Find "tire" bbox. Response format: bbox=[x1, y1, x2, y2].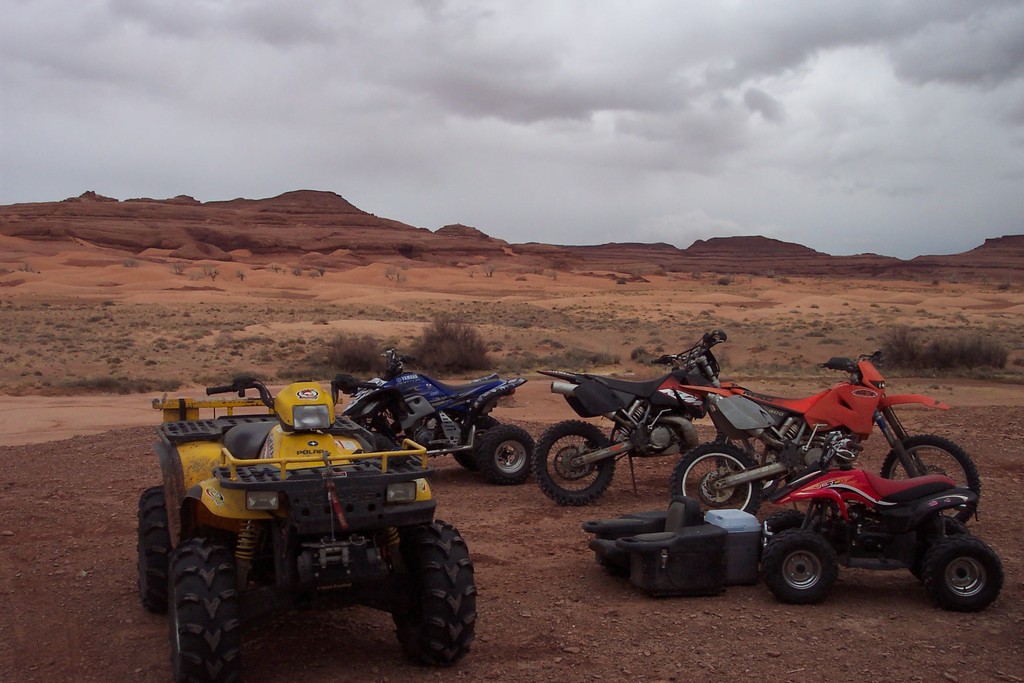
bbox=[716, 428, 782, 497].
